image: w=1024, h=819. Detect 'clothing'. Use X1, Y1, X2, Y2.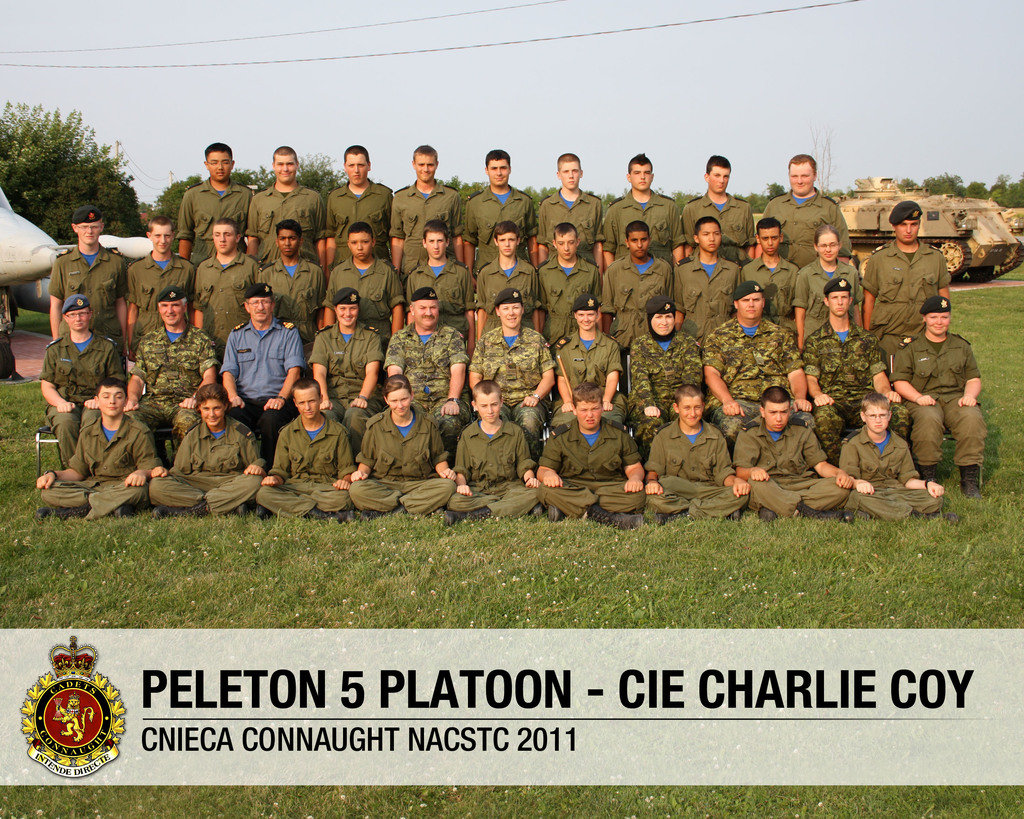
321, 171, 392, 262.
